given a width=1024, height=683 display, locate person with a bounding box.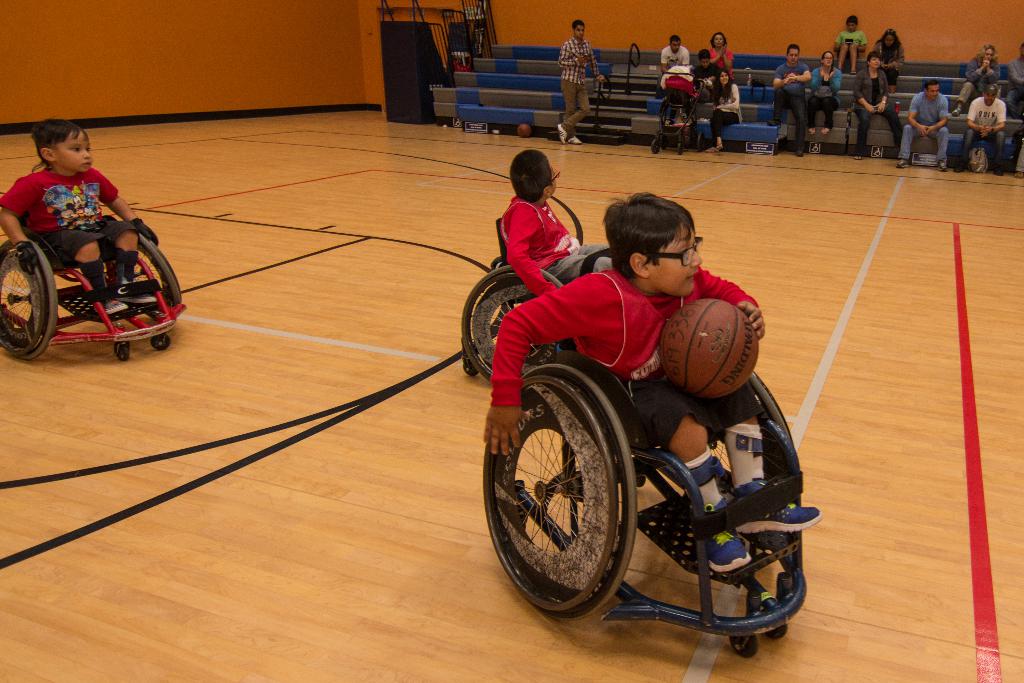
Located: bbox(703, 31, 735, 78).
